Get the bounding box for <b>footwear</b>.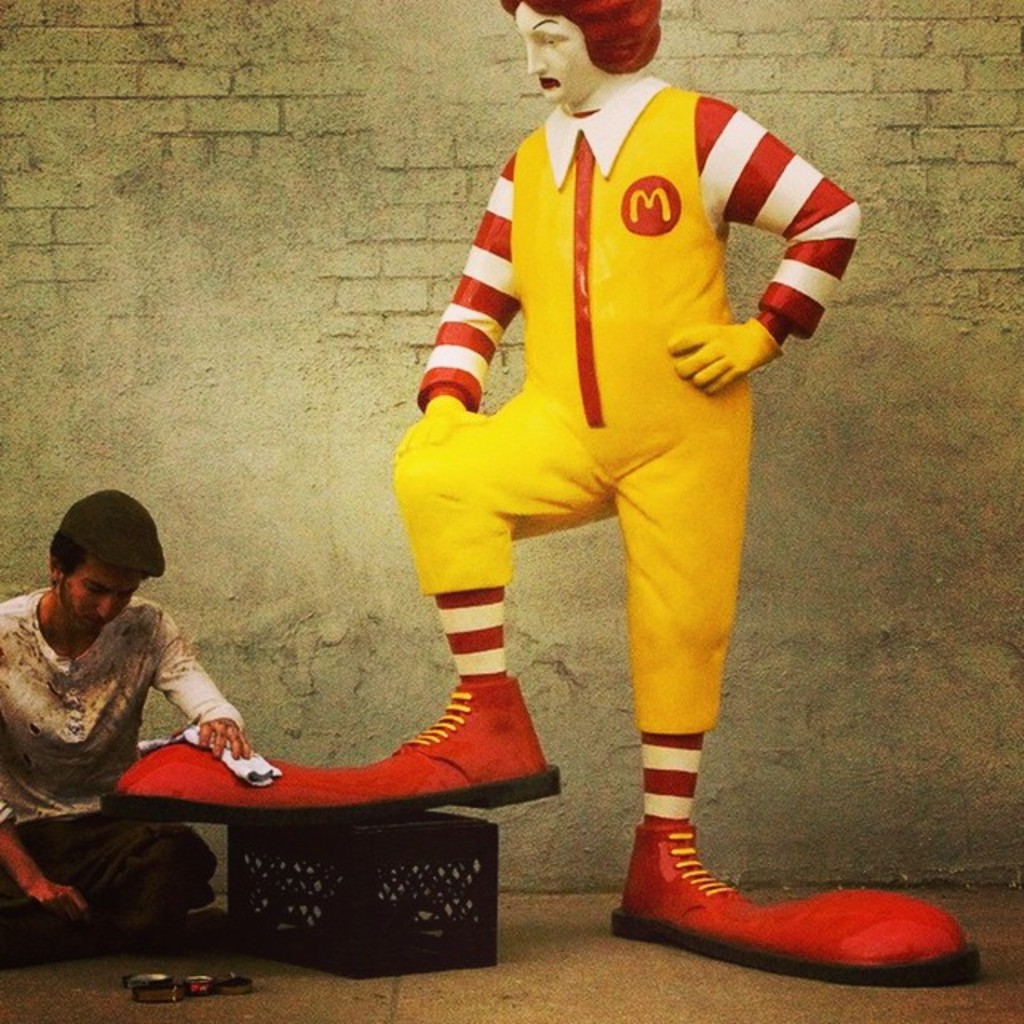
left=99, top=674, right=565, bottom=827.
